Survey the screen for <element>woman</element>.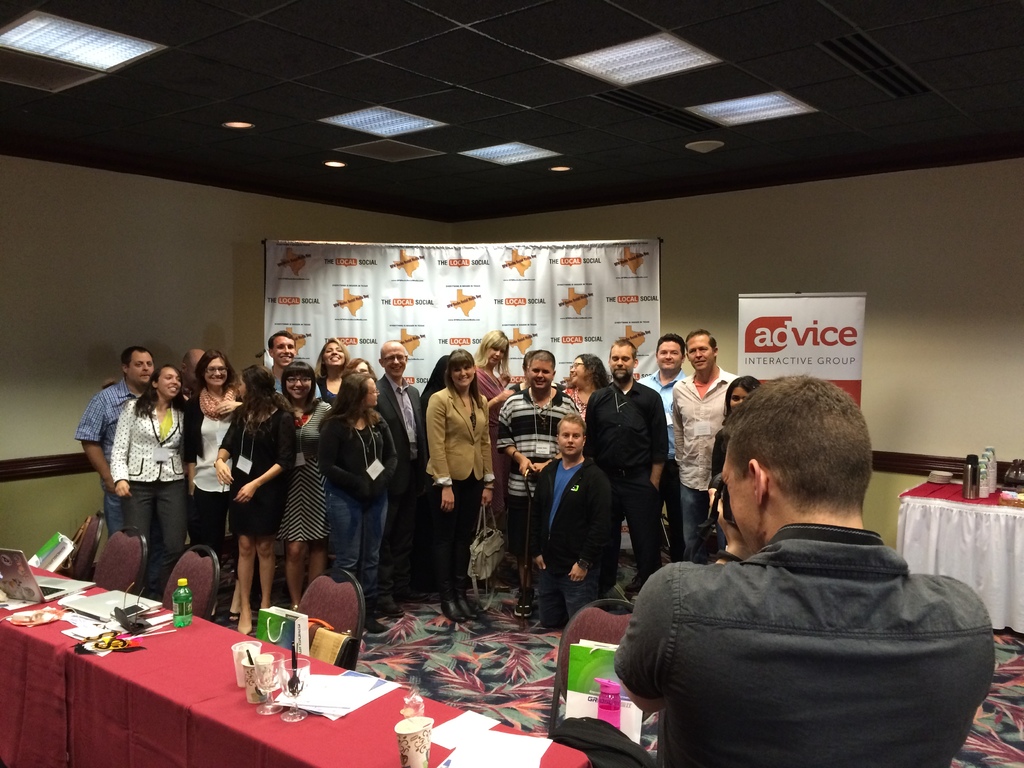
Survey found: box=[108, 363, 193, 593].
